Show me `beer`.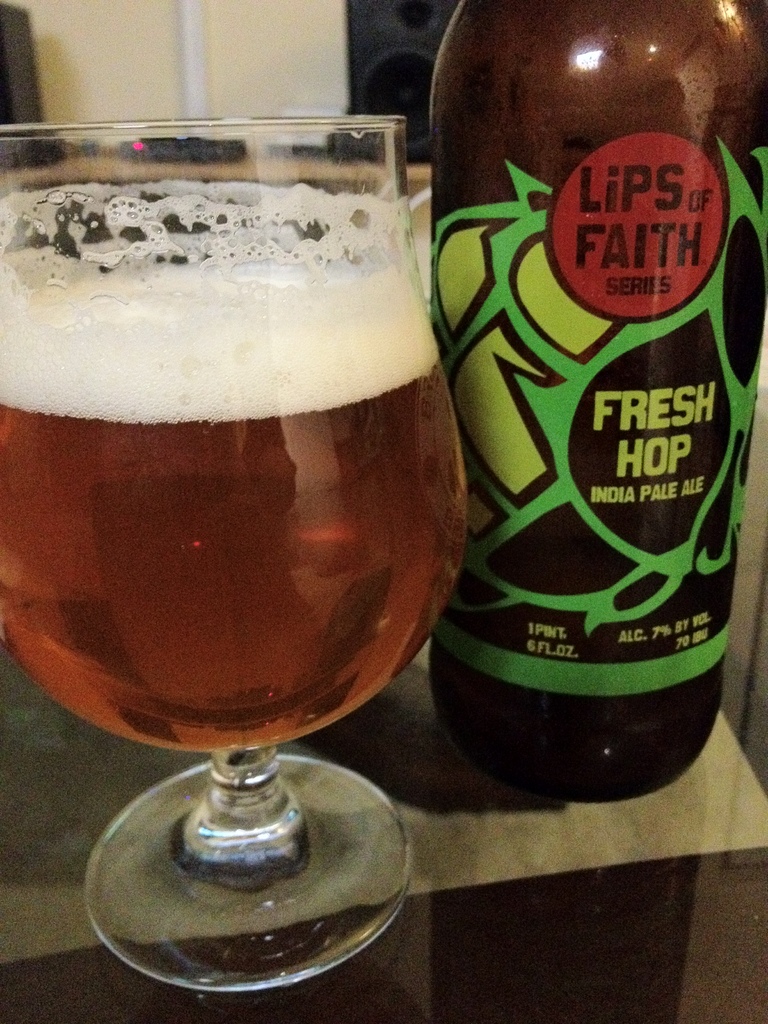
`beer` is here: BBox(427, 0, 767, 803).
